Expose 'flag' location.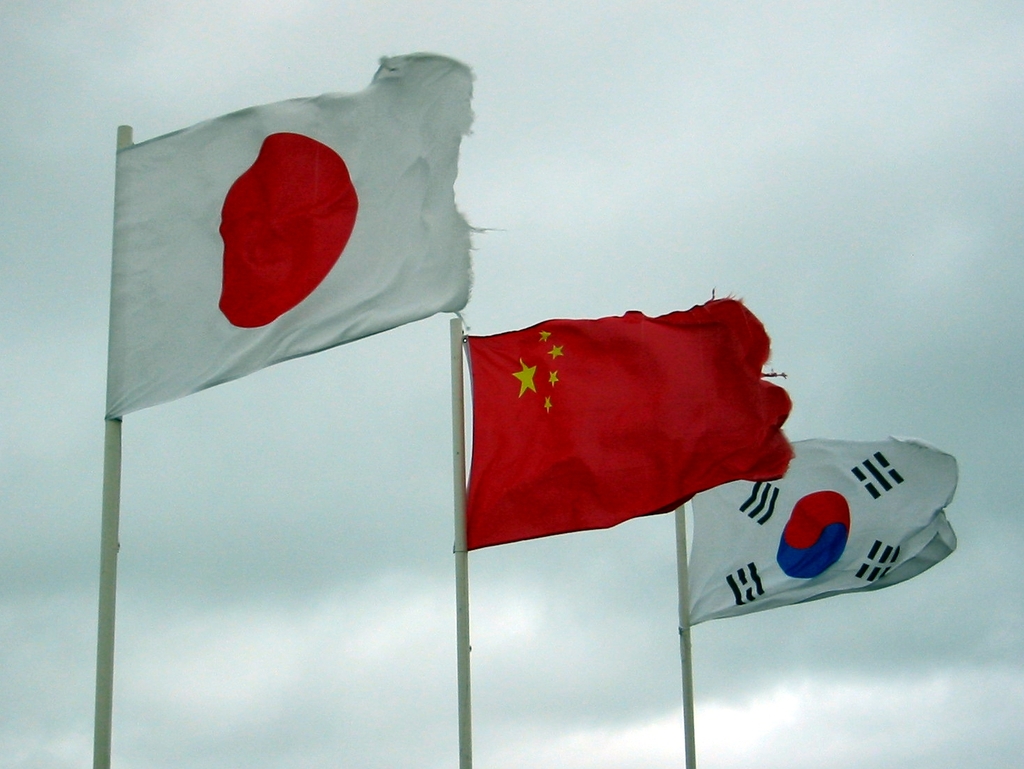
Exposed at crop(683, 429, 957, 634).
